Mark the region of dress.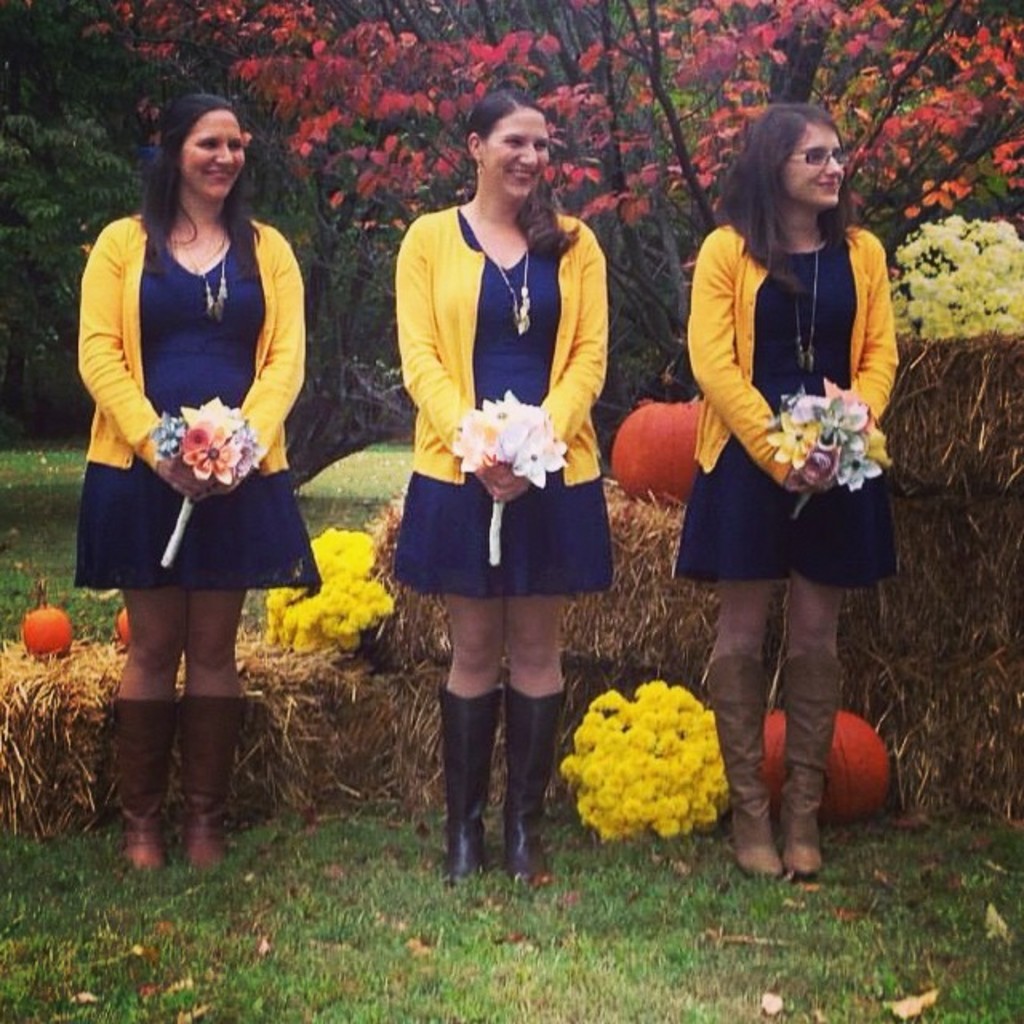
Region: 678, 240, 901, 571.
